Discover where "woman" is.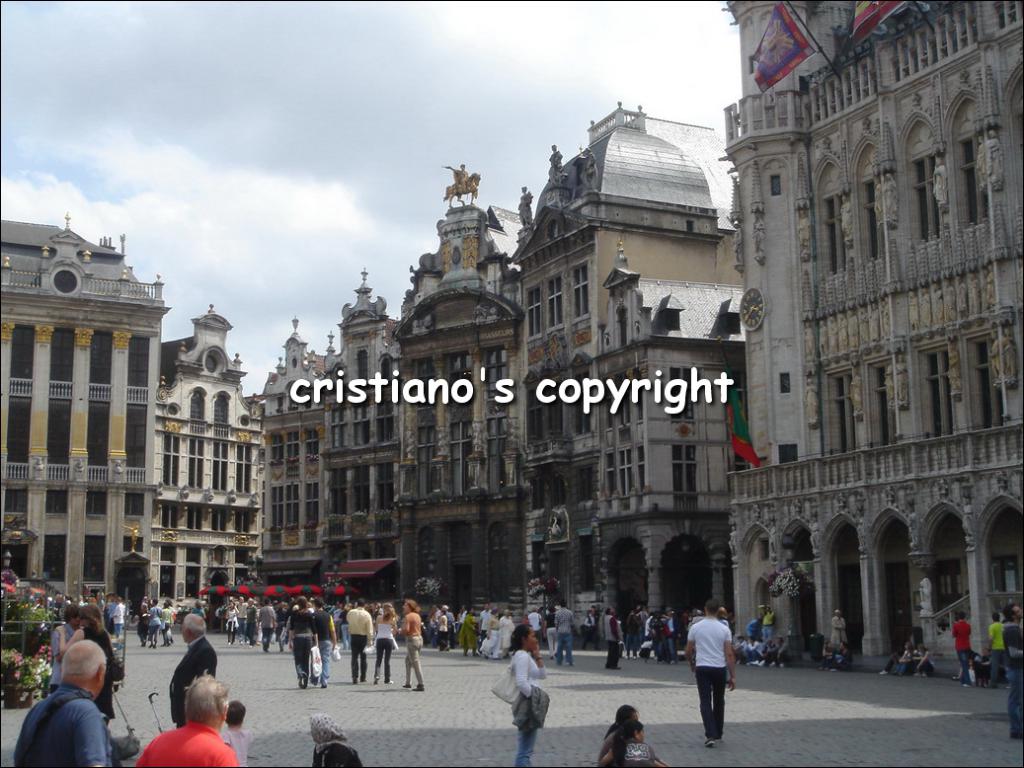
Discovered at Rect(604, 717, 669, 767).
